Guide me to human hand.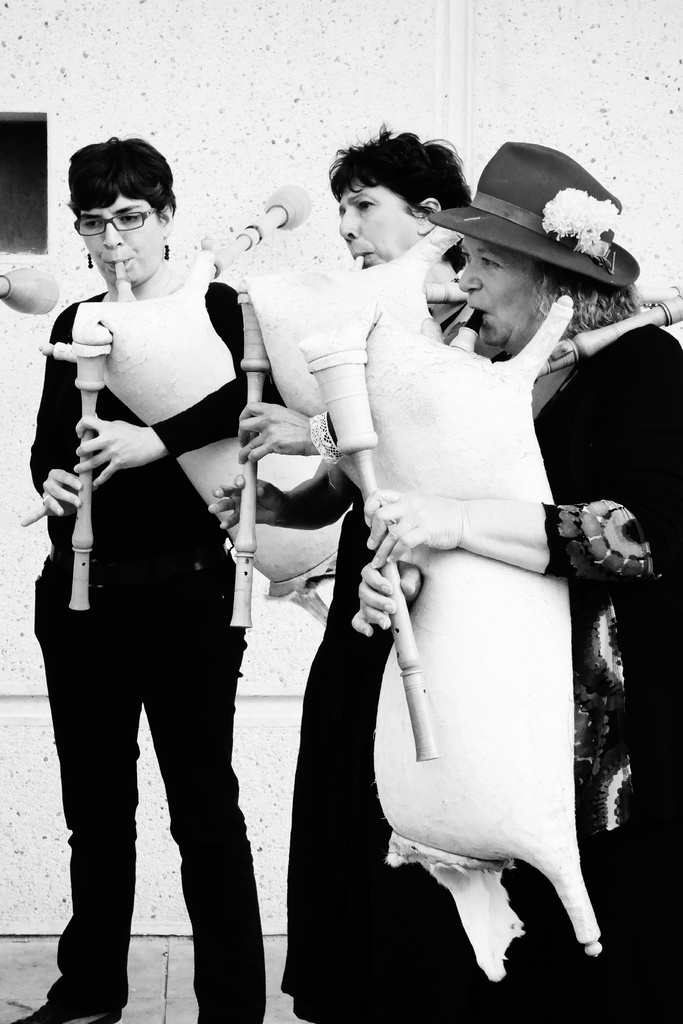
Guidance: l=208, t=470, r=286, b=533.
